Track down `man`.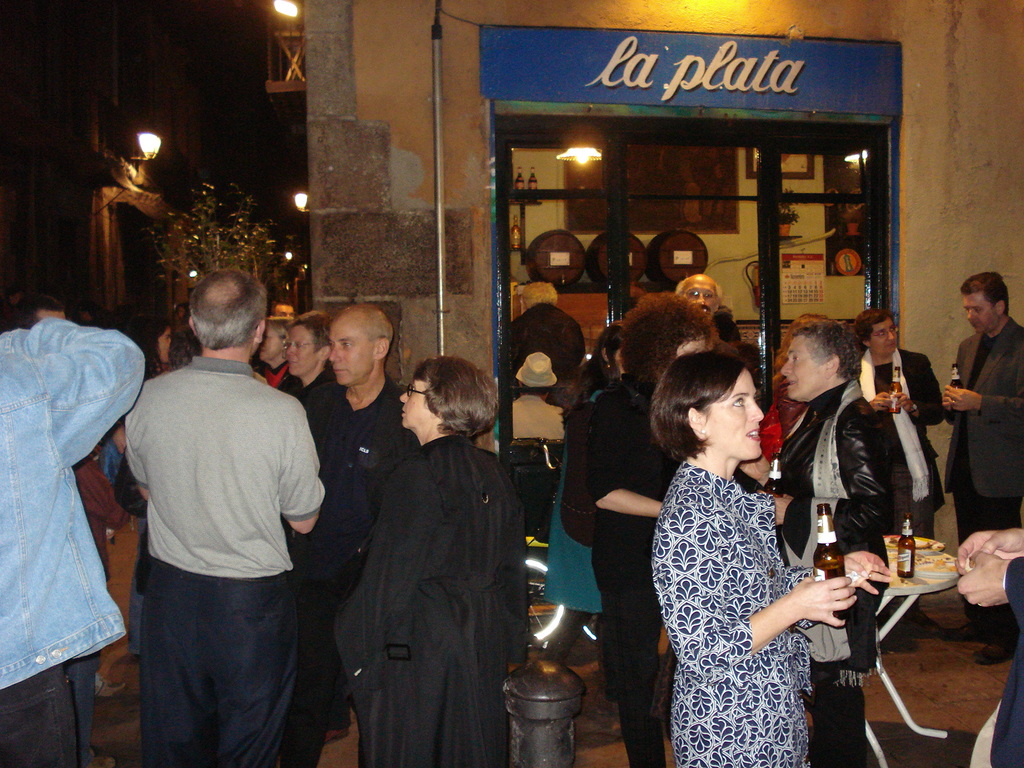
Tracked to Rect(300, 303, 422, 746).
